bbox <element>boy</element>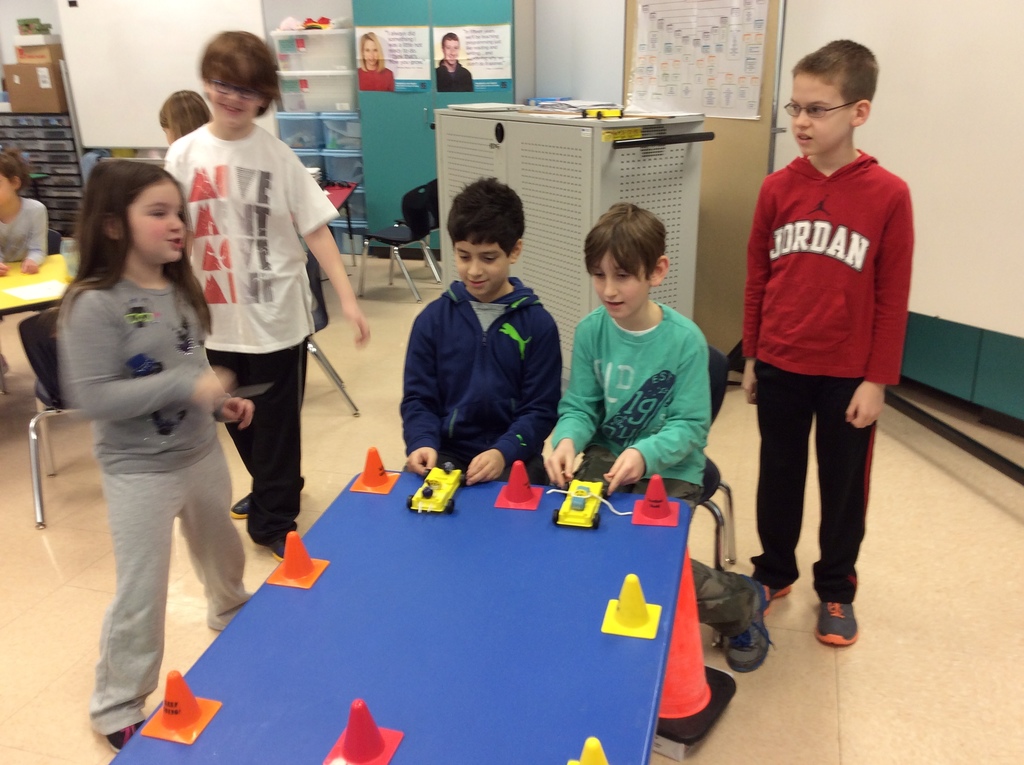
{"left": 718, "top": 37, "right": 925, "bottom": 632}
